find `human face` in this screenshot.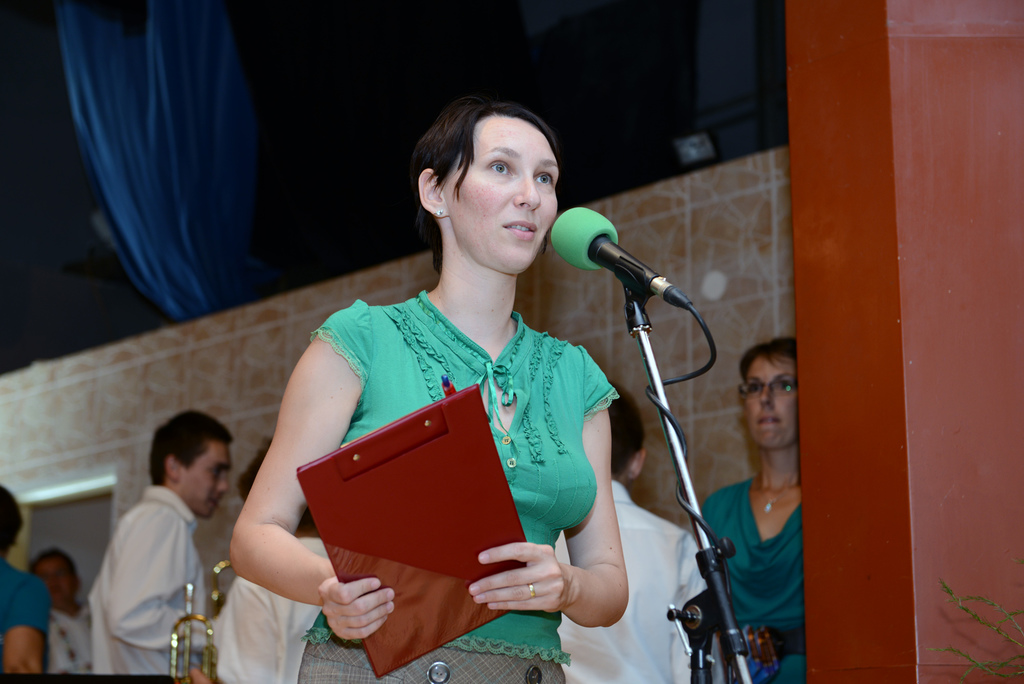
The bounding box for `human face` is (left=174, top=442, right=228, bottom=521).
